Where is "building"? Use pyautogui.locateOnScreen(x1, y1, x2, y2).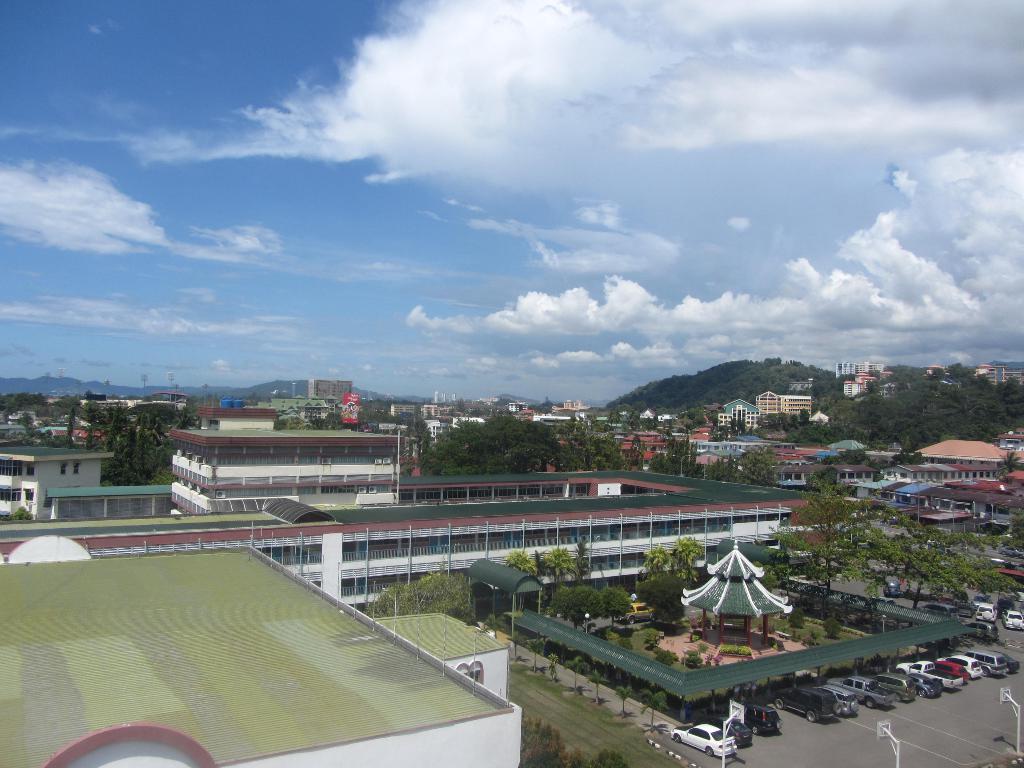
pyautogui.locateOnScreen(152, 416, 431, 514).
